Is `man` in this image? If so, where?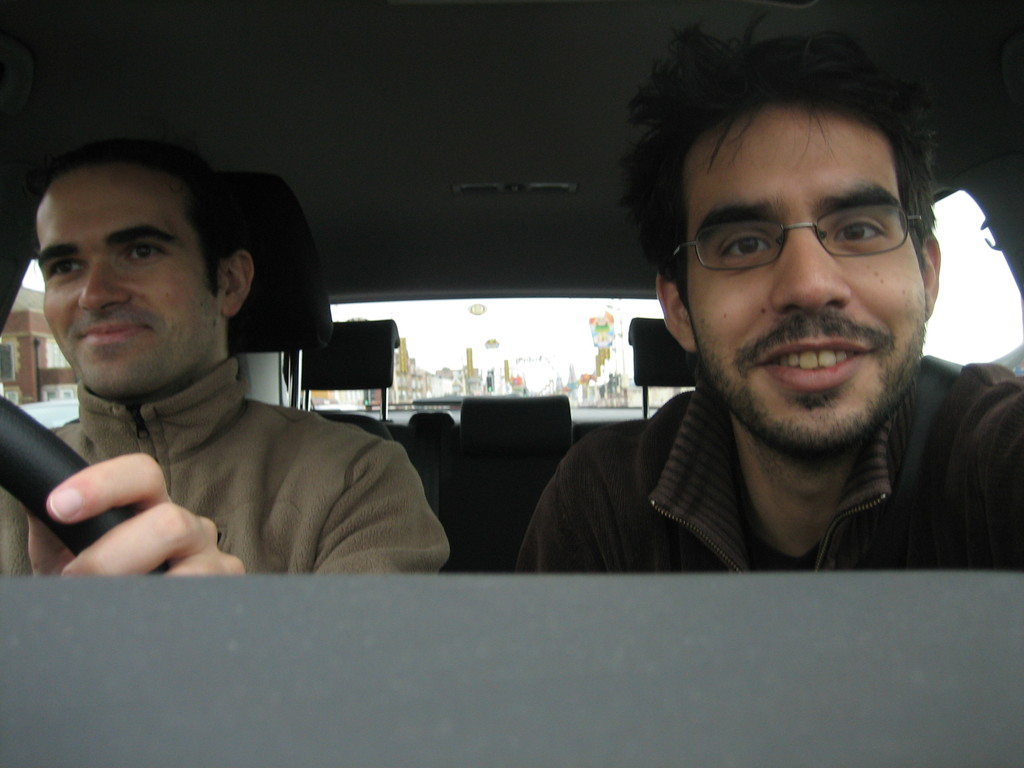
Yes, at box(486, 52, 1023, 598).
